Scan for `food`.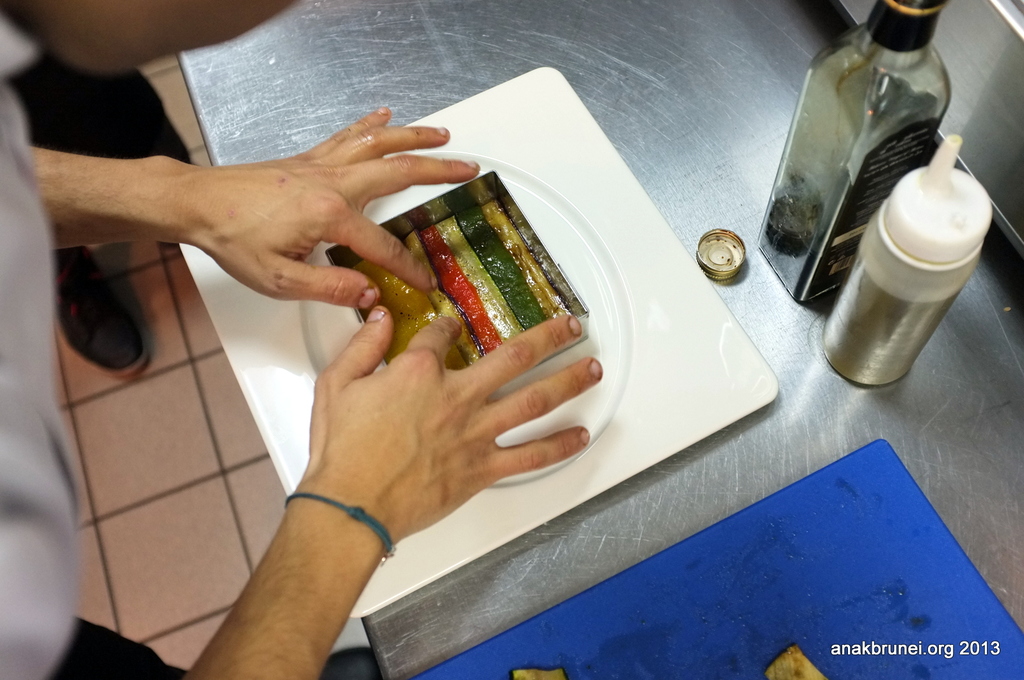
Scan result: x1=511, y1=669, x2=568, y2=679.
